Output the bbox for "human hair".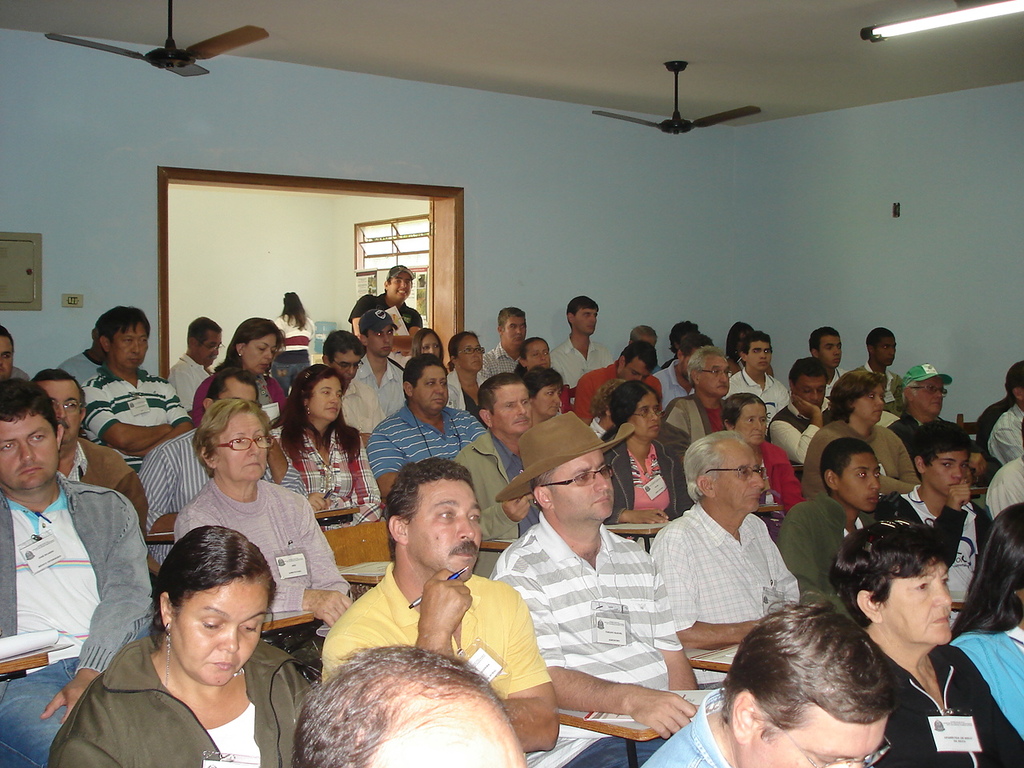
721 606 913 767.
